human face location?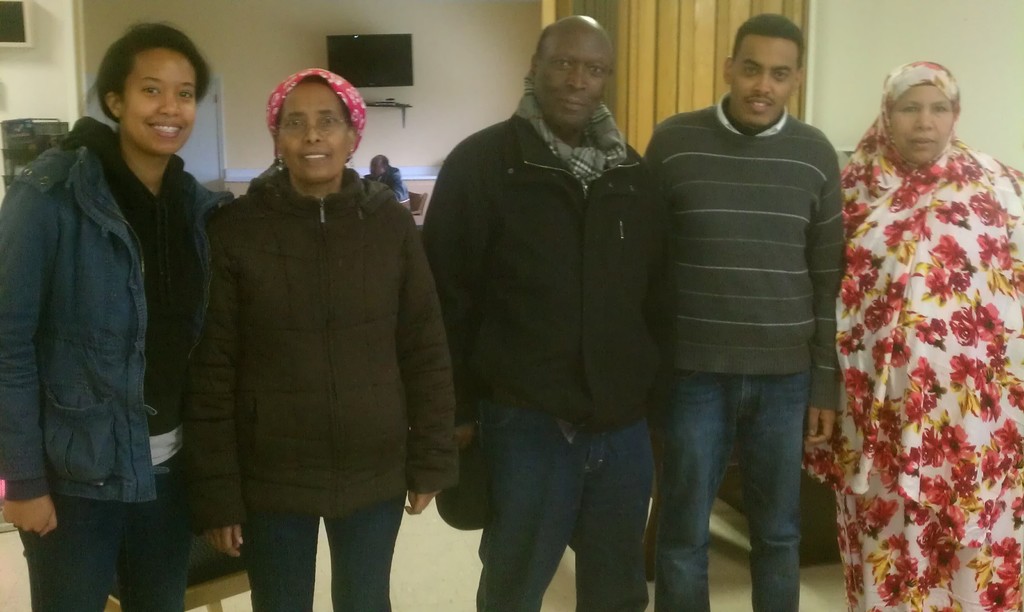
x1=533, y1=31, x2=612, y2=136
